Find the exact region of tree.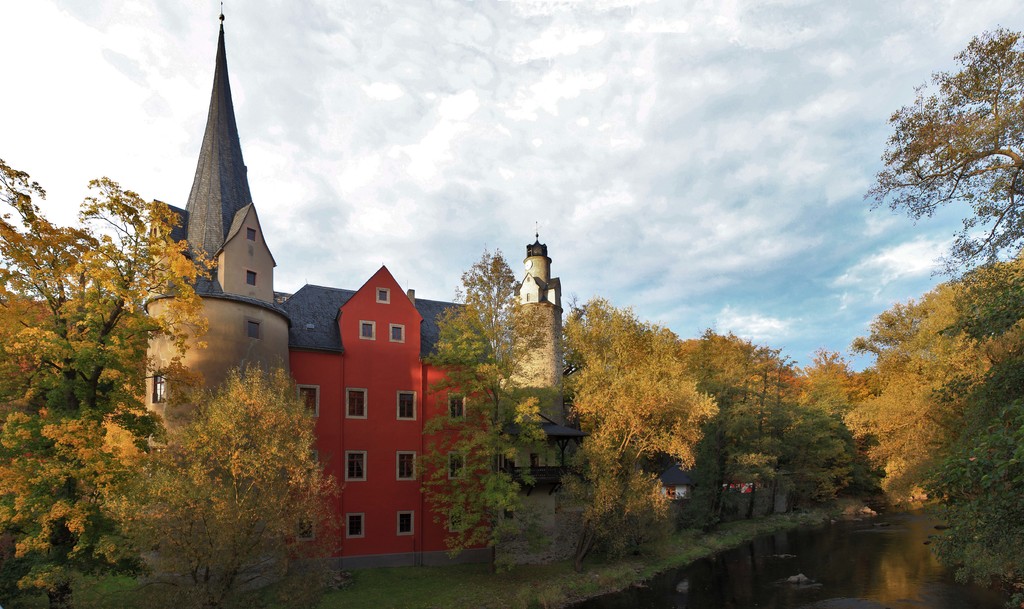
Exact region: [x1=831, y1=252, x2=1023, y2=503].
